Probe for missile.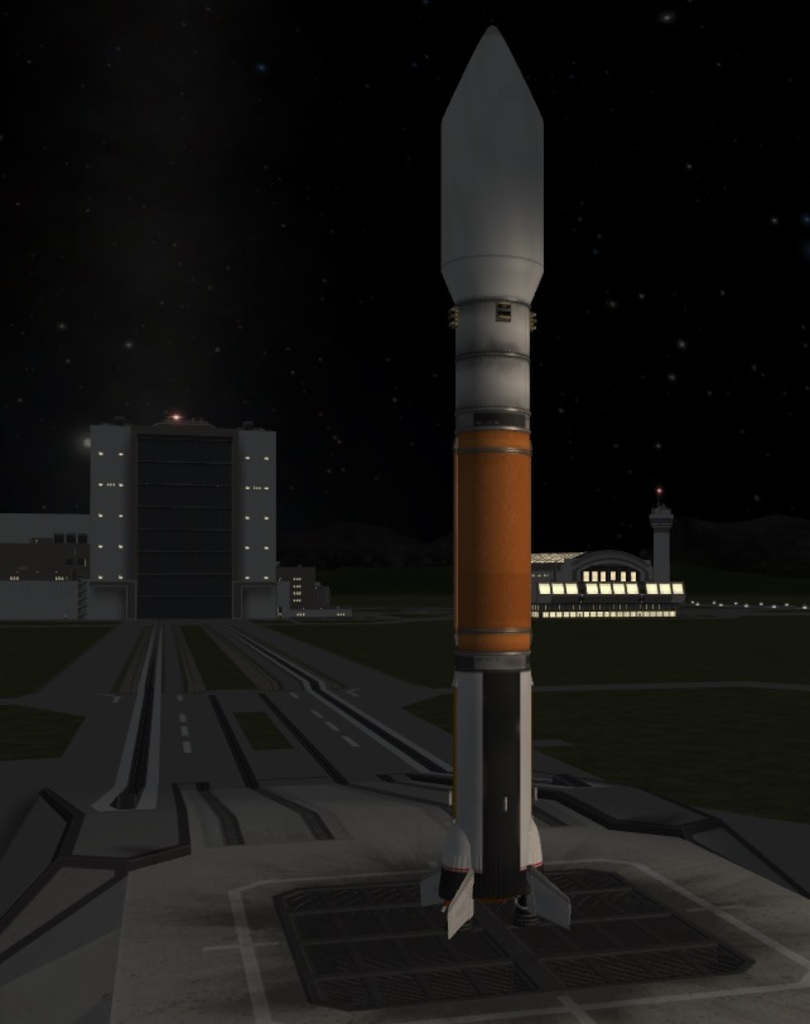
Probe result: crop(402, 0, 597, 960).
